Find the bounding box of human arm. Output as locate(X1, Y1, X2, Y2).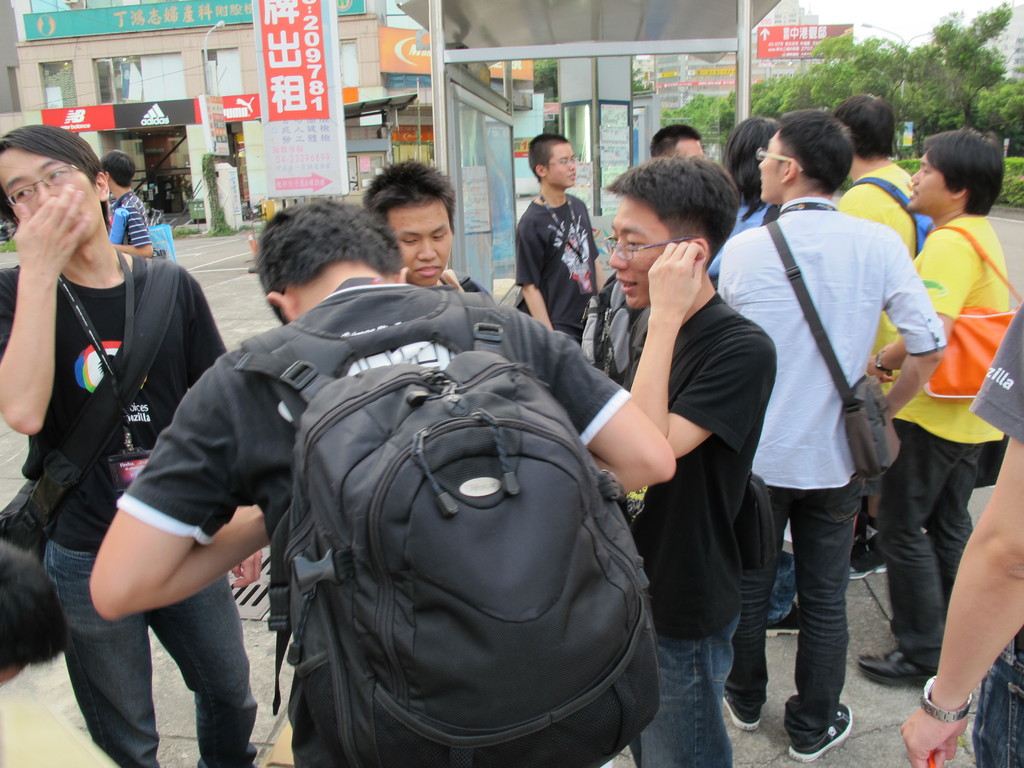
locate(515, 210, 555, 329).
